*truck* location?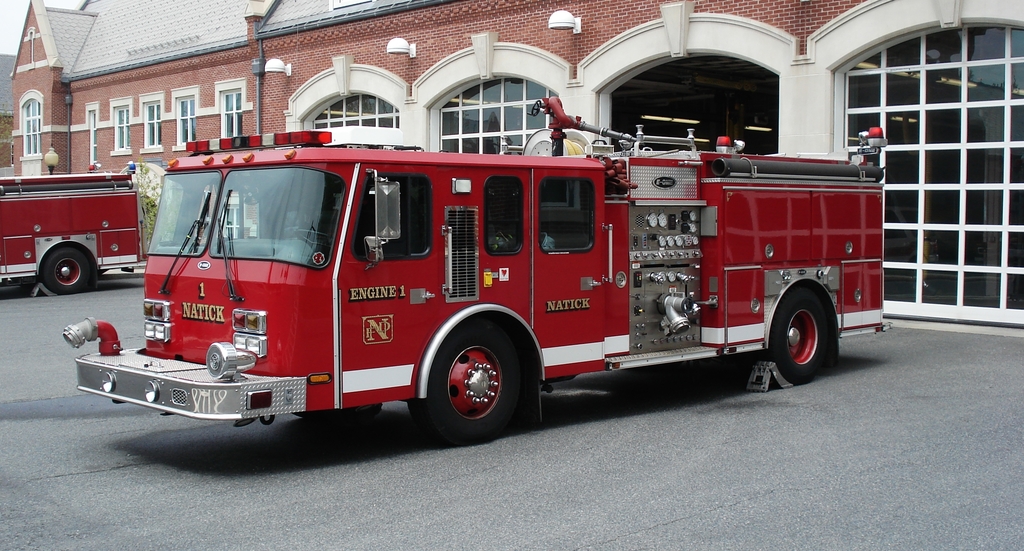
{"x1": 0, "y1": 173, "x2": 148, "y2": 293}
